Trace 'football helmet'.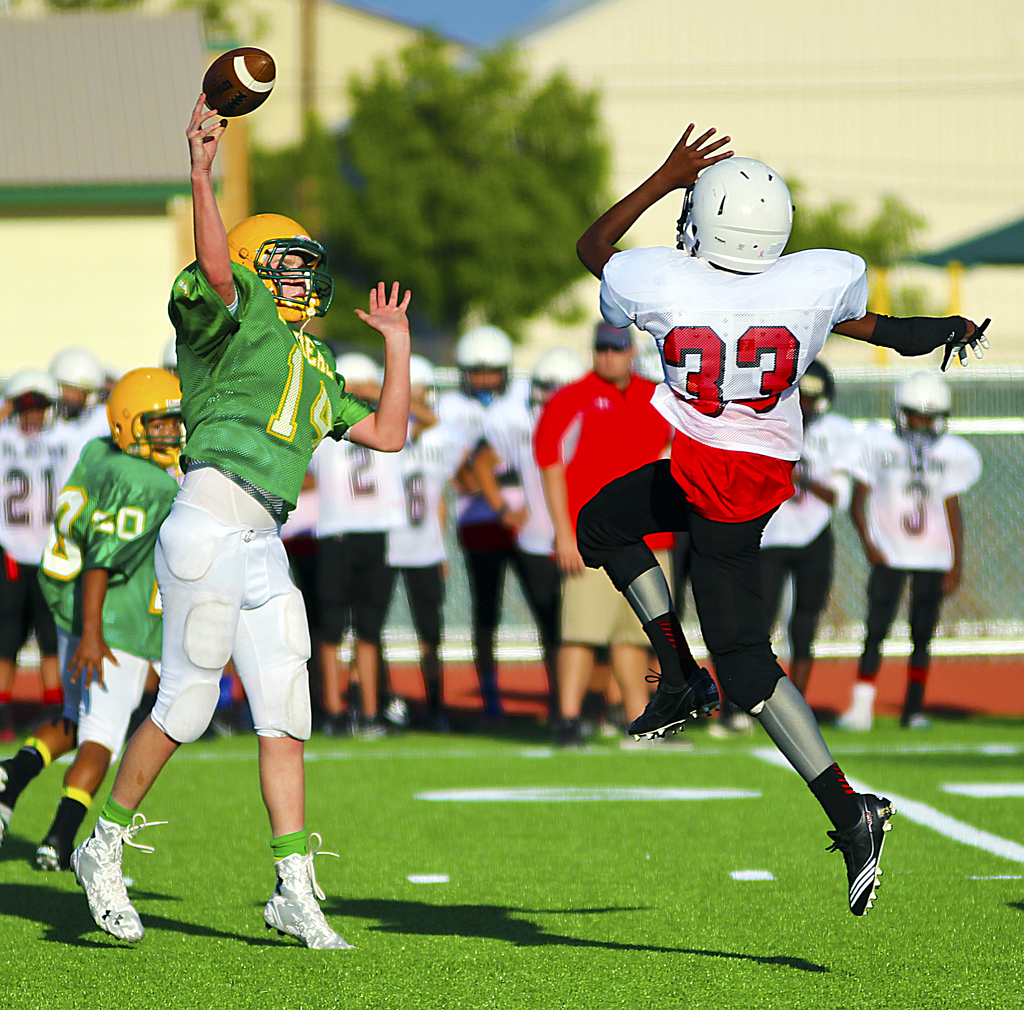
Traced to x1=52, y1=344, x2=97, y2=418.
